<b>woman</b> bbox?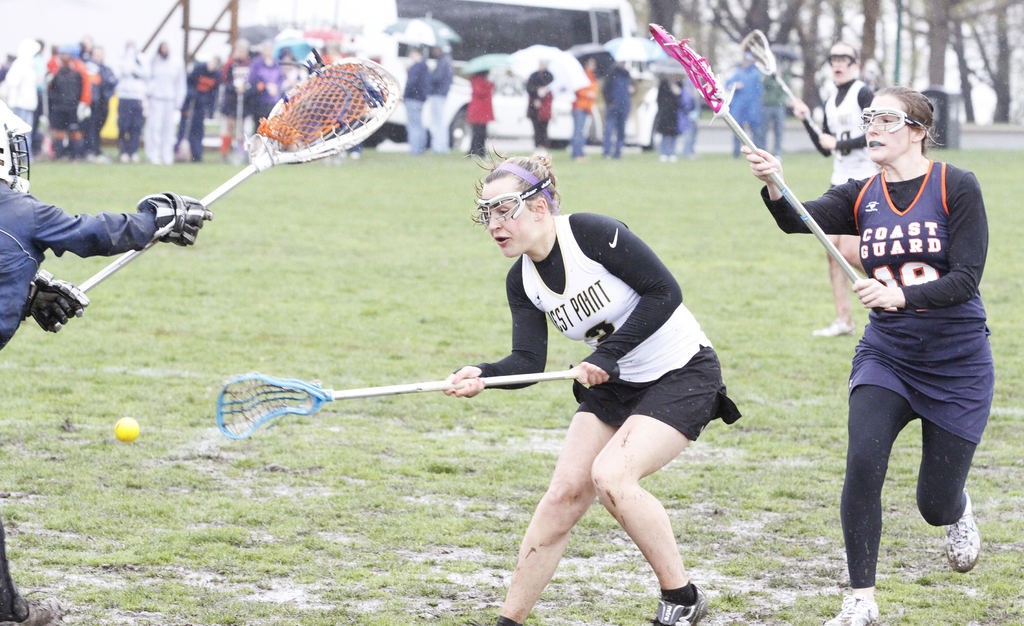
bbox(570, 53, 601, 161)
